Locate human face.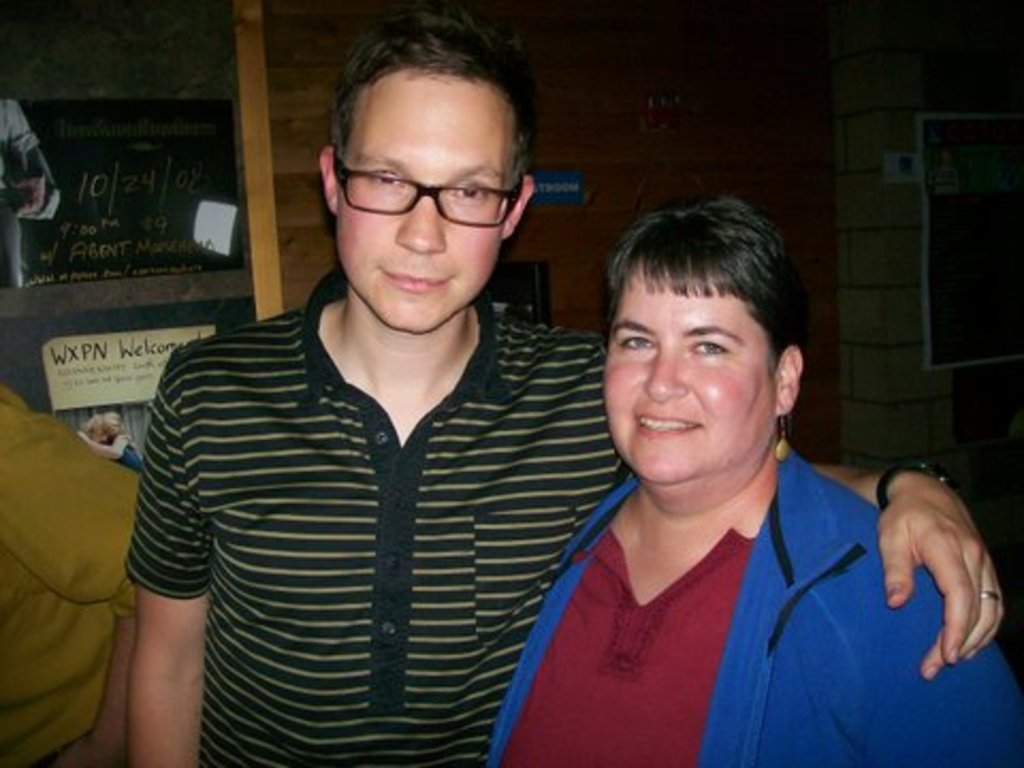
Bounding box: [left=602, top=256, right=779, bottom=482].
